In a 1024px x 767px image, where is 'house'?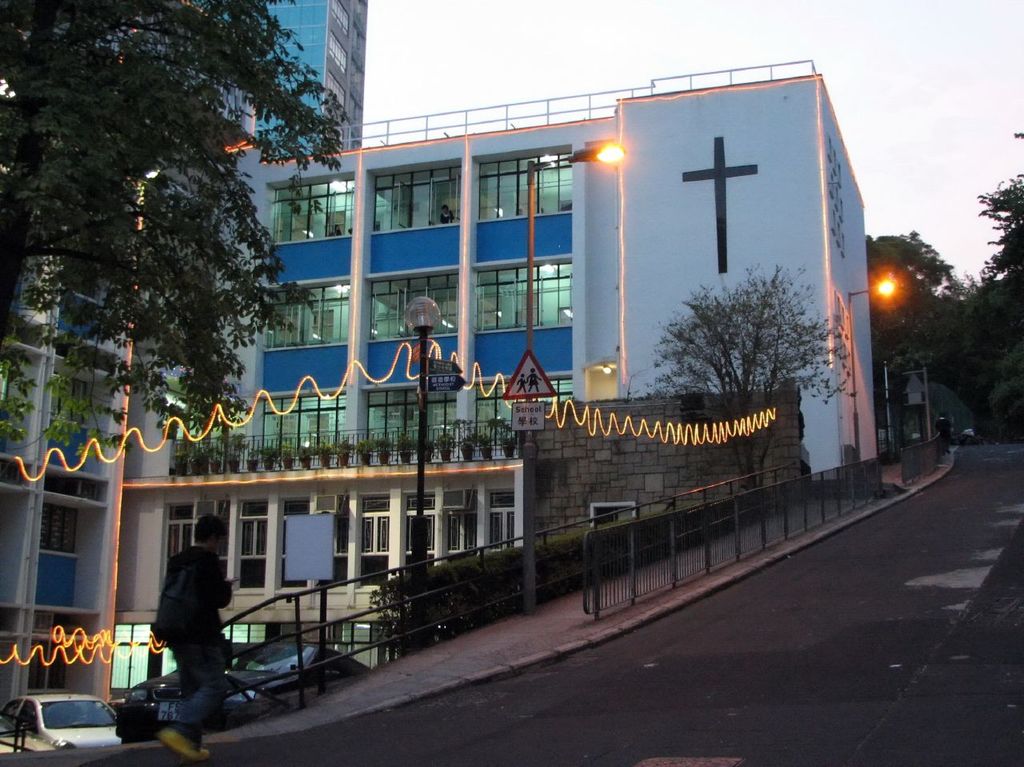
region(216, 0, 371, 165).
